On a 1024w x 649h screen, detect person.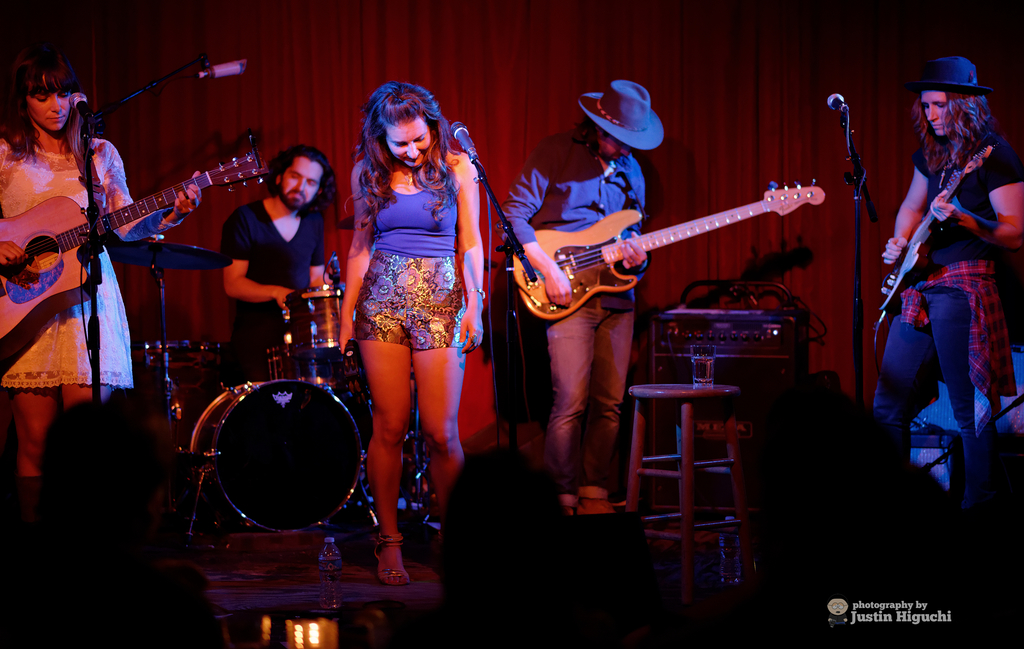
box(877, 62, 1023, 459).
